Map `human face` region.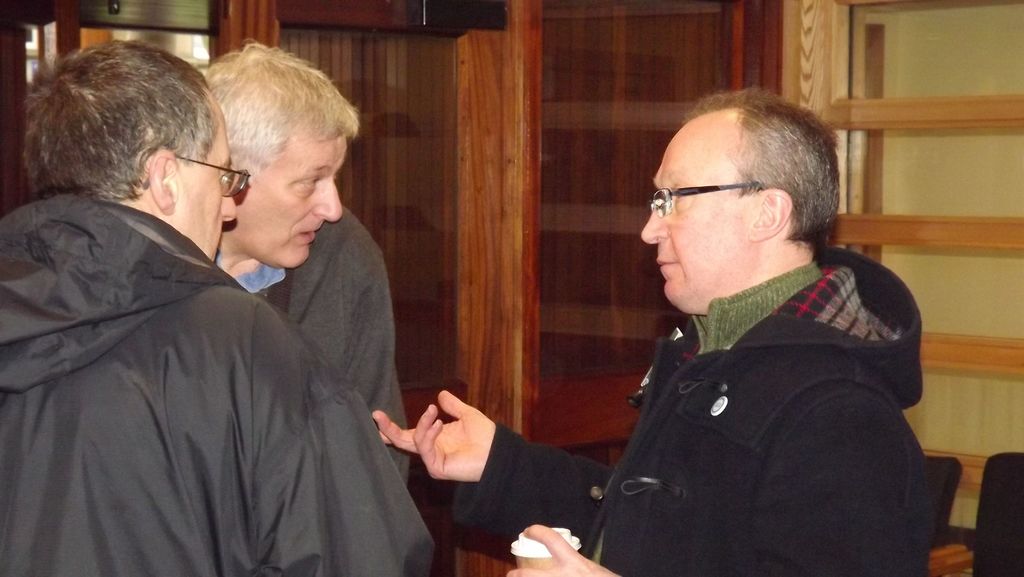
Mapped to x1=236 y1=136 x2=351 y2=271.
